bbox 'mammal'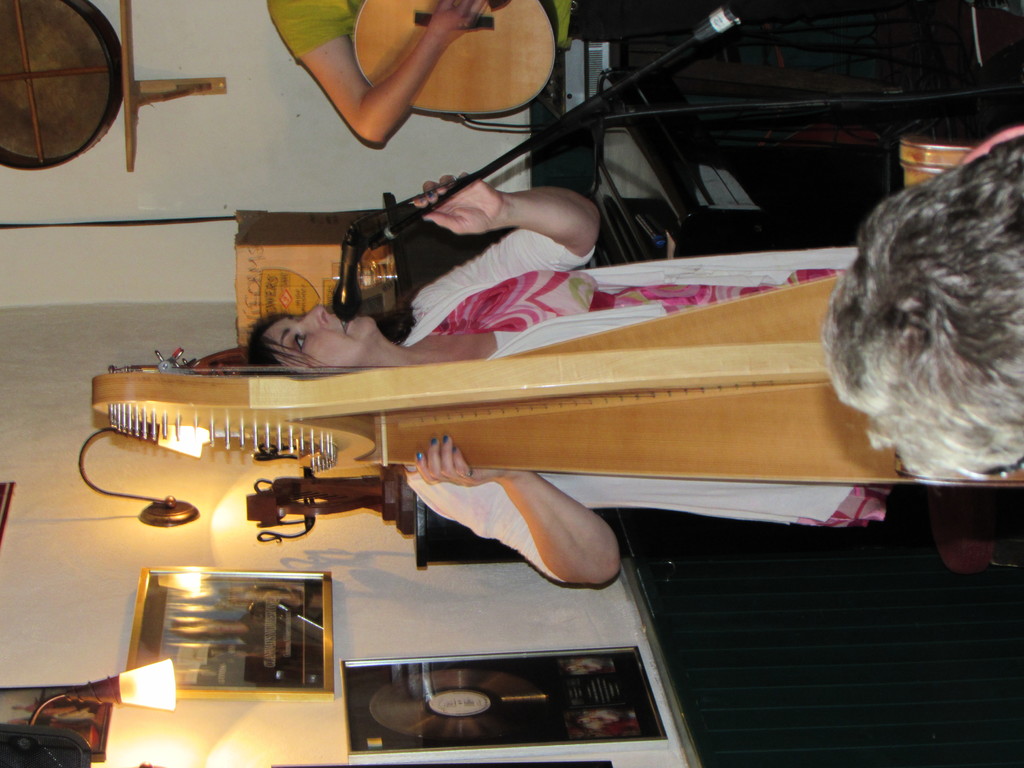
pyautogui.locateOnScreen(822, 124, 1023, 474)
